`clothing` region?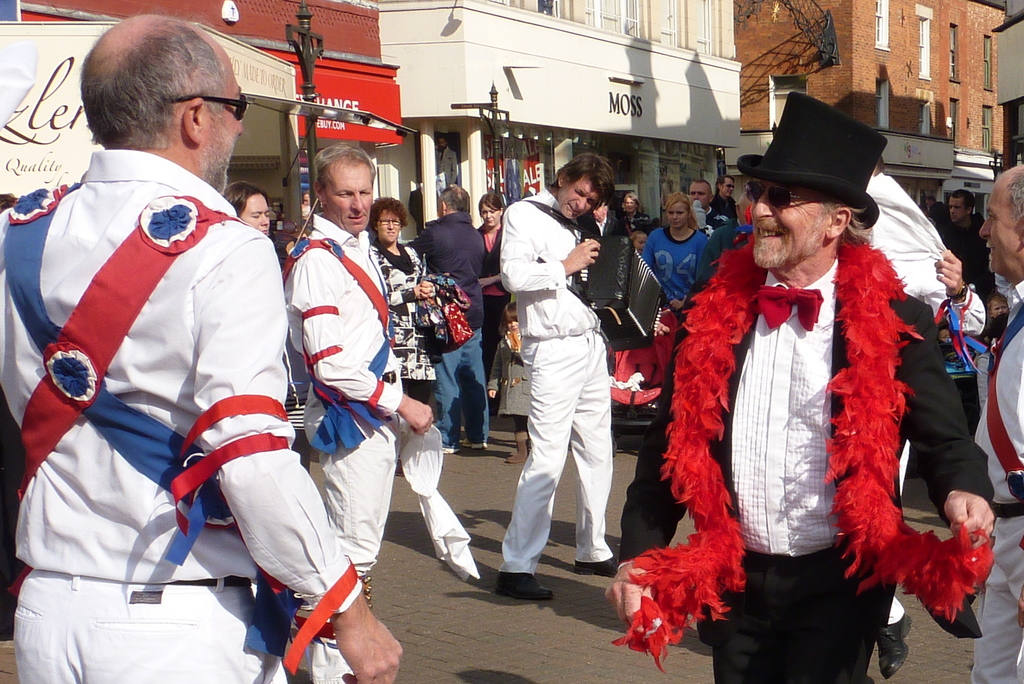
(left=637, top=224, right=708, bottom=313)
